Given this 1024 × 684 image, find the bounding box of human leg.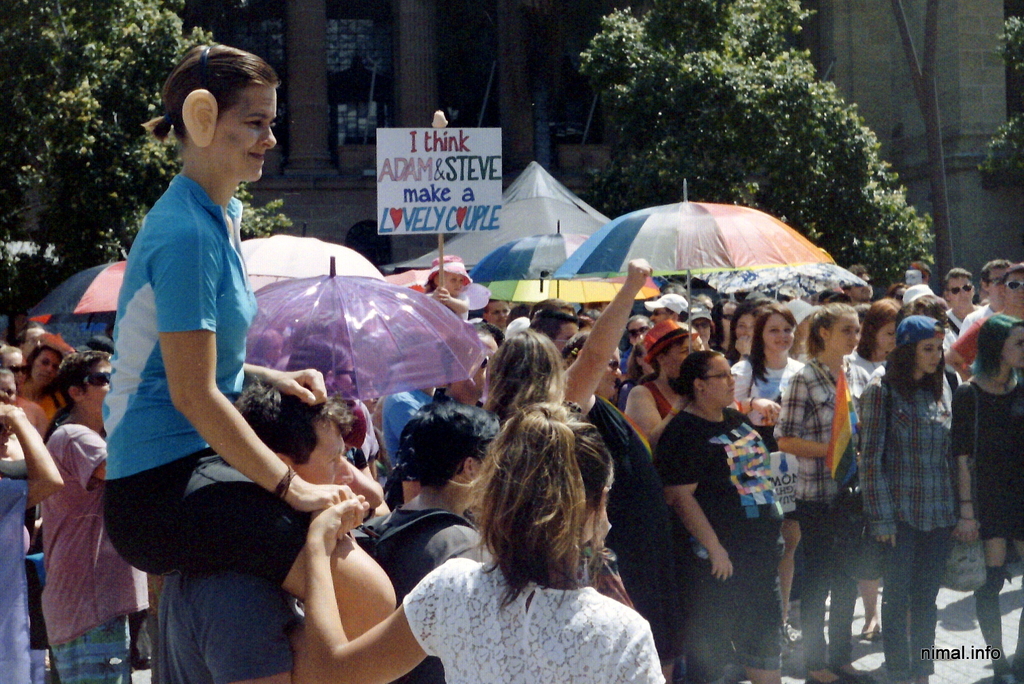
[735,559,788,683].
